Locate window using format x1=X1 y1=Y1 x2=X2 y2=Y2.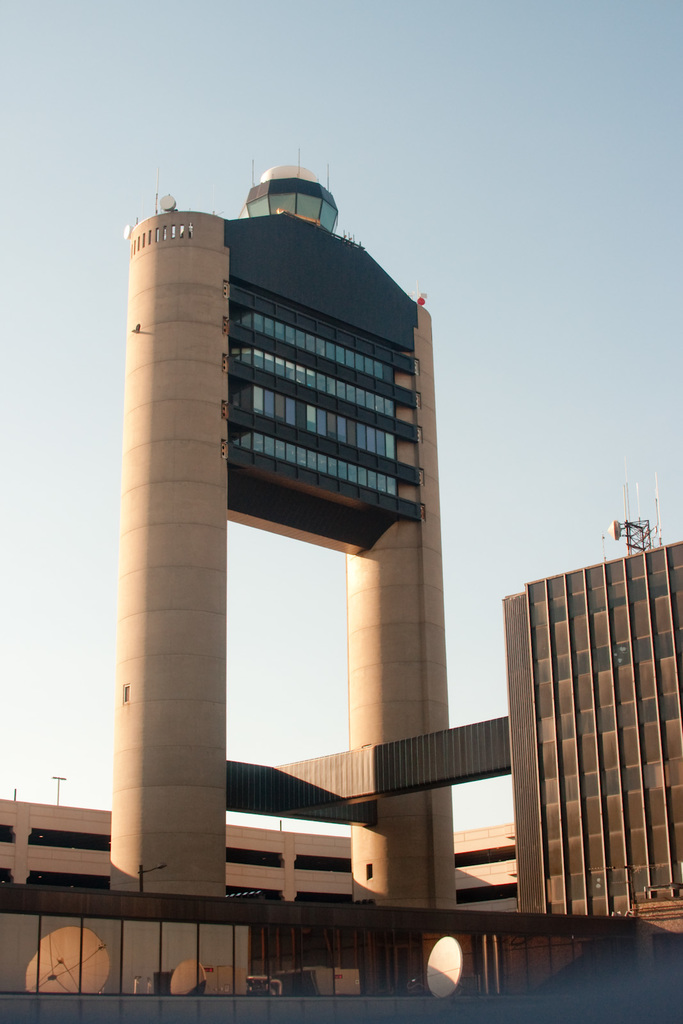
x1=229 y1=296 x2=250 y2=330.
